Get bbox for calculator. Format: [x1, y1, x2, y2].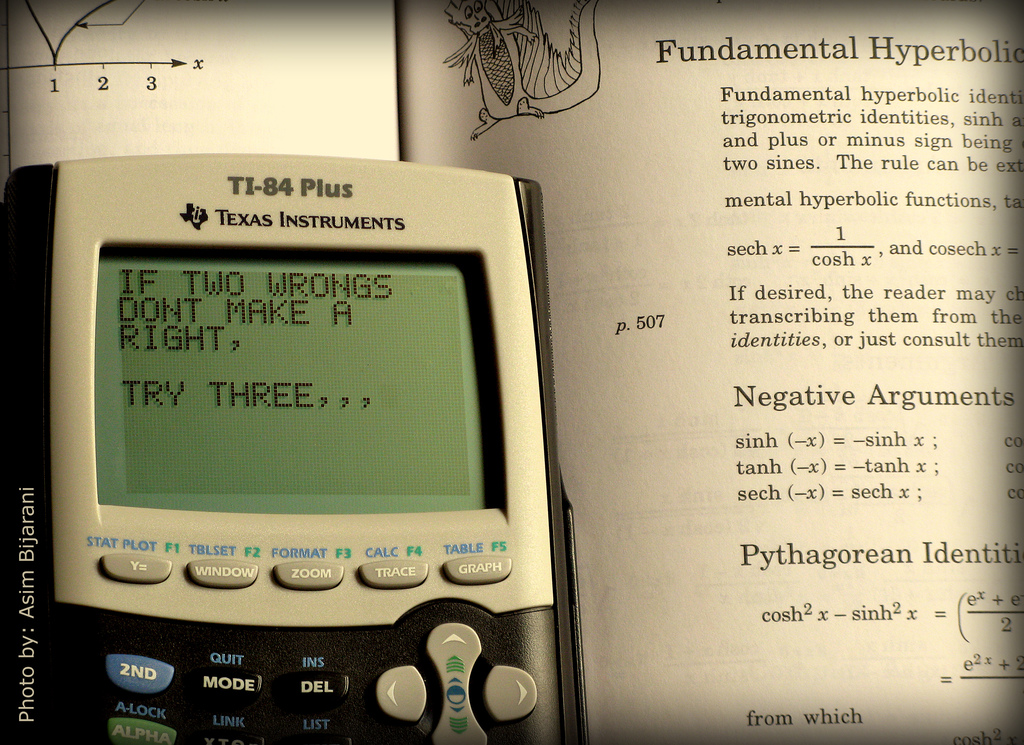
[2, 149, 587, 744].
